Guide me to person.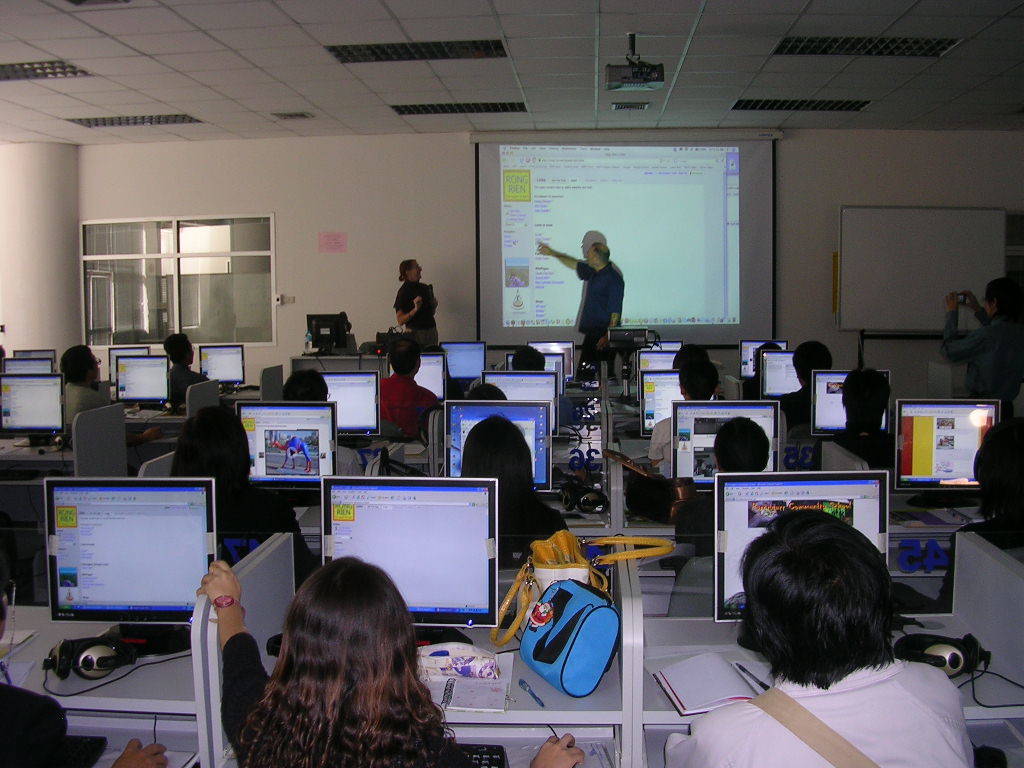
Guidance: 666 505 976 767.
